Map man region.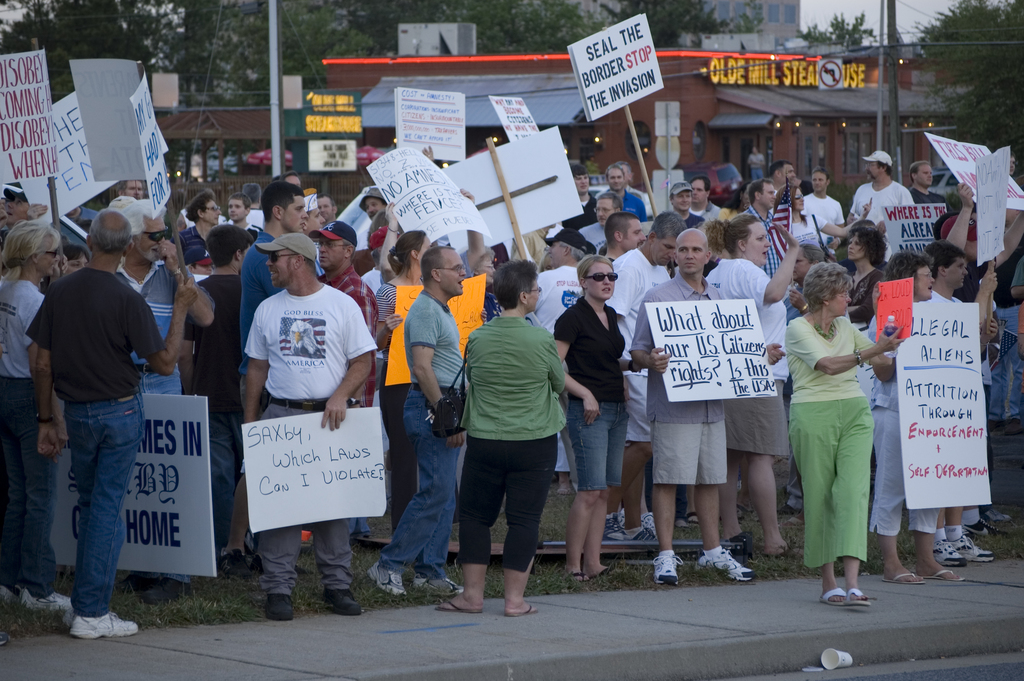
Mapped to box=[609, 212, 691, 540].
